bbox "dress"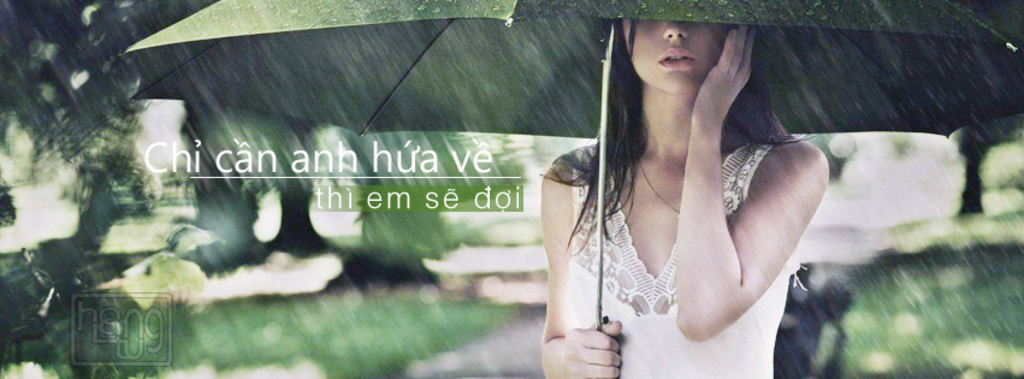
(x1=561, y1=144, x2=798, y2=378)
